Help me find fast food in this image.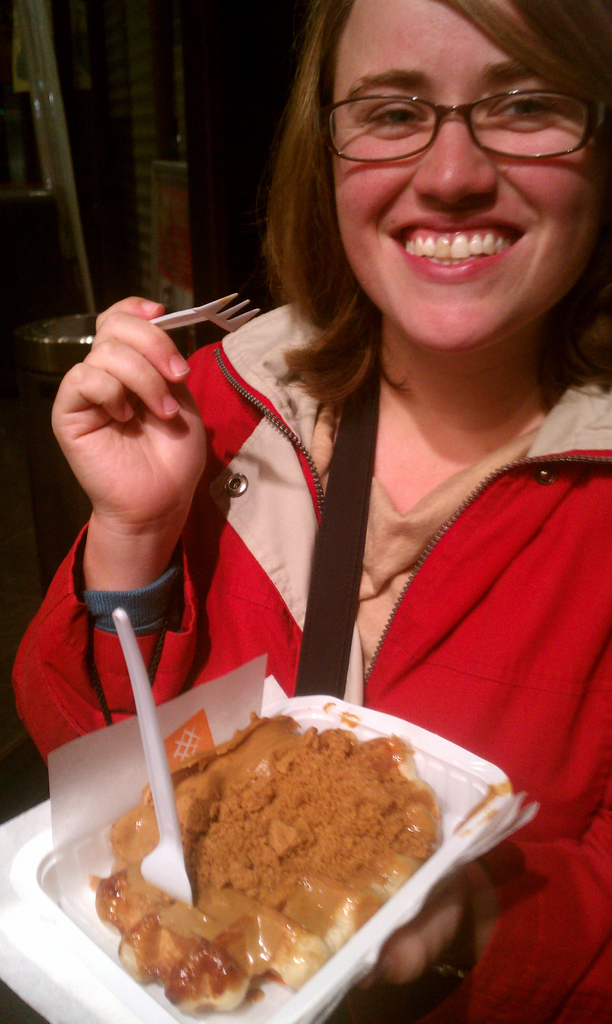
Found it: bbox=[37, 638, 485, 988].
